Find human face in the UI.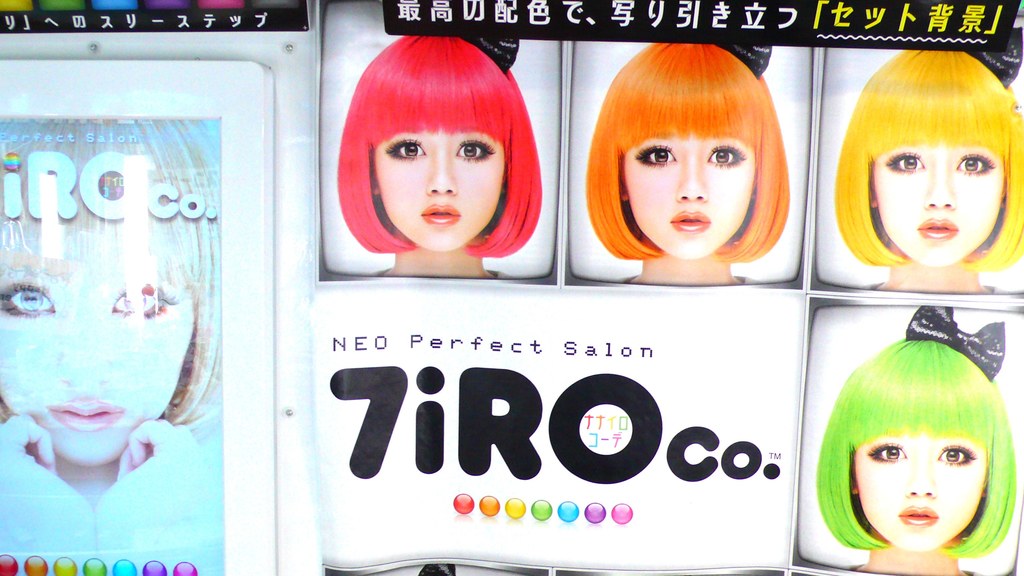
UI element at (x1=870, y1=147, x2=1004, y2=267).
